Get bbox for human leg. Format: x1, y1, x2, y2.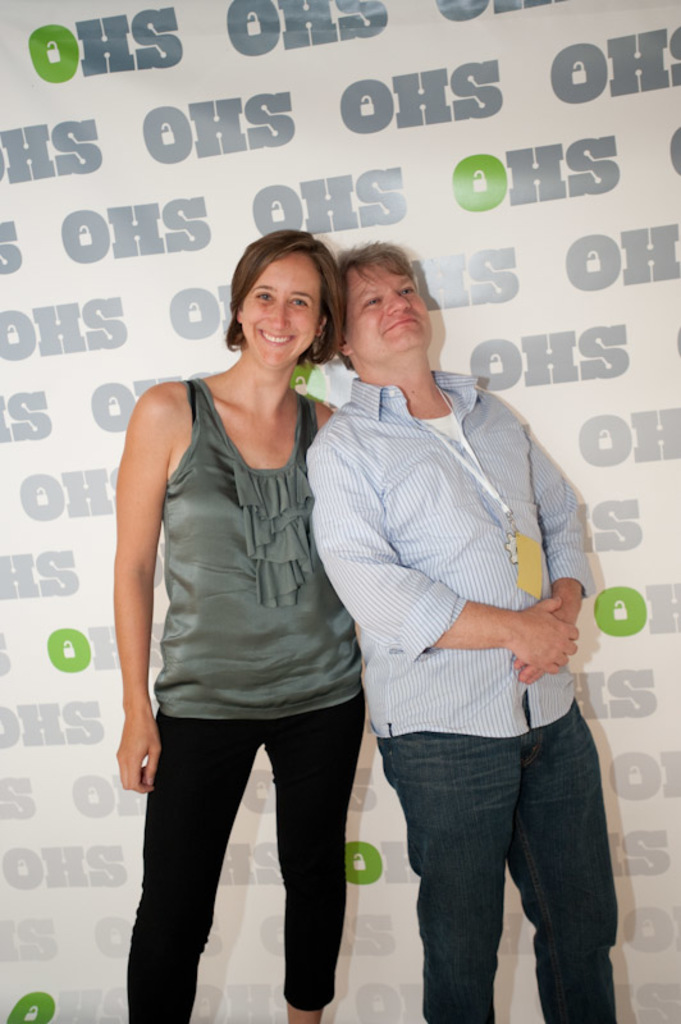
116, 641, 257, 1023.
